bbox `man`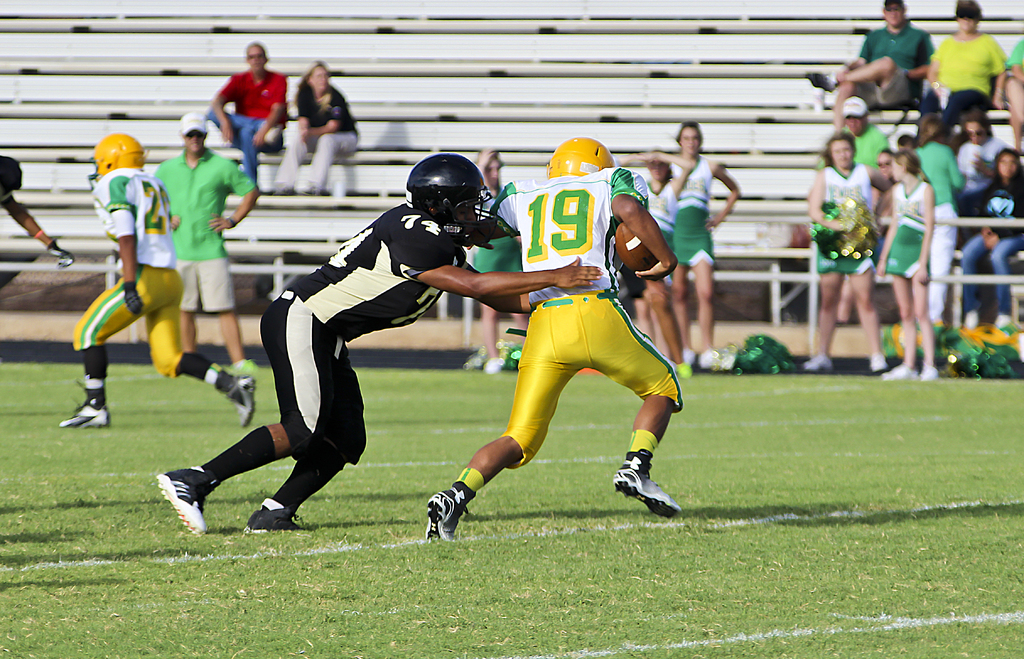
l=803, t=0, r=934, b=134
